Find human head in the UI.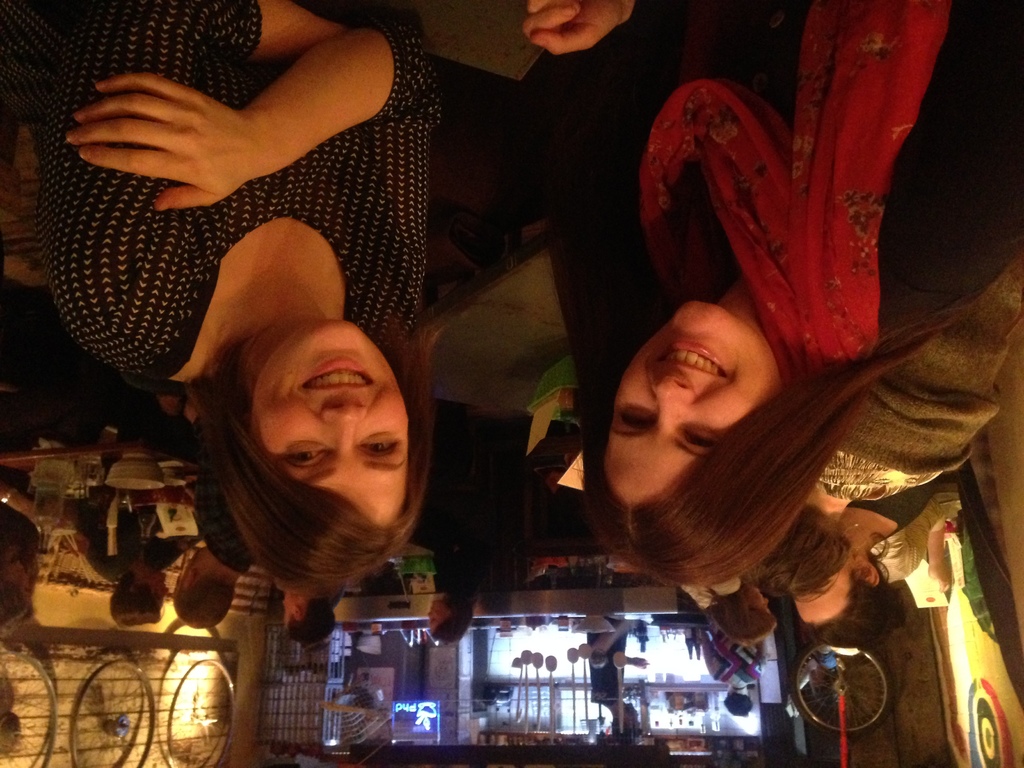
UI element at crop(169, 547, 236, 631).
